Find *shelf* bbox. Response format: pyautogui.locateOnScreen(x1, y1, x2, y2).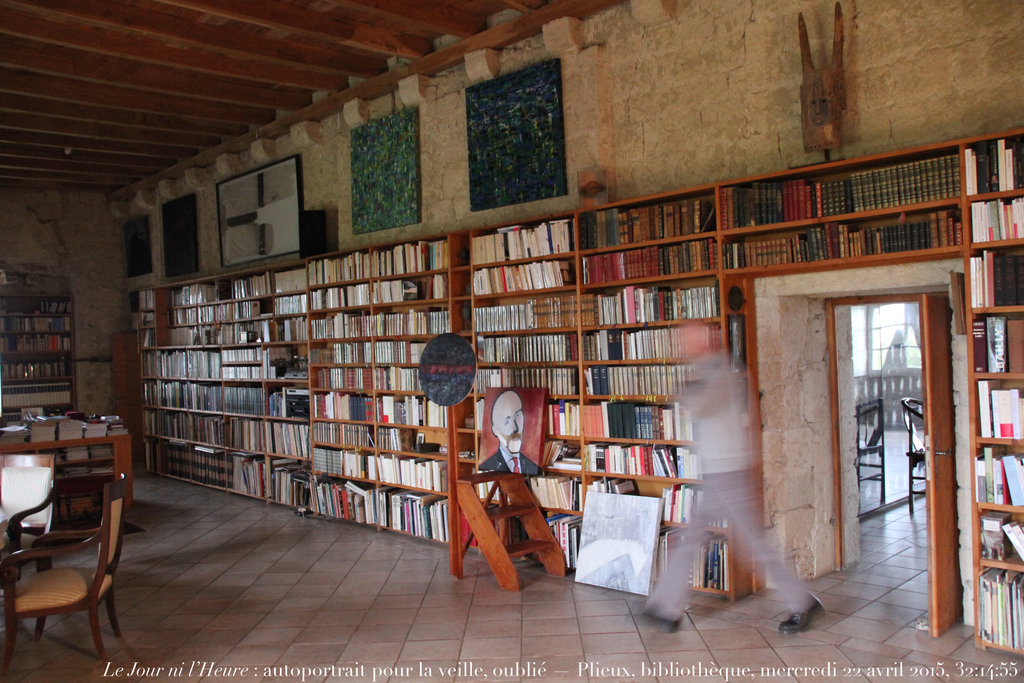
pyautogui.locateOnScreen(314, 246, 372, 285).
